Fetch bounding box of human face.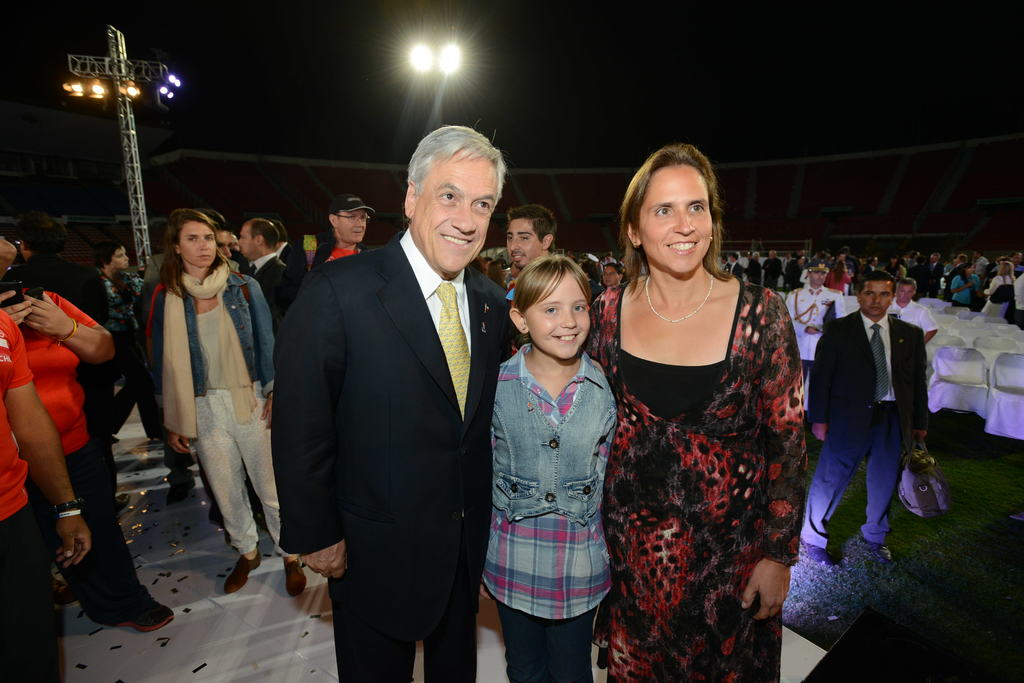
Bbox: <box>335,207,364,239</box>.
